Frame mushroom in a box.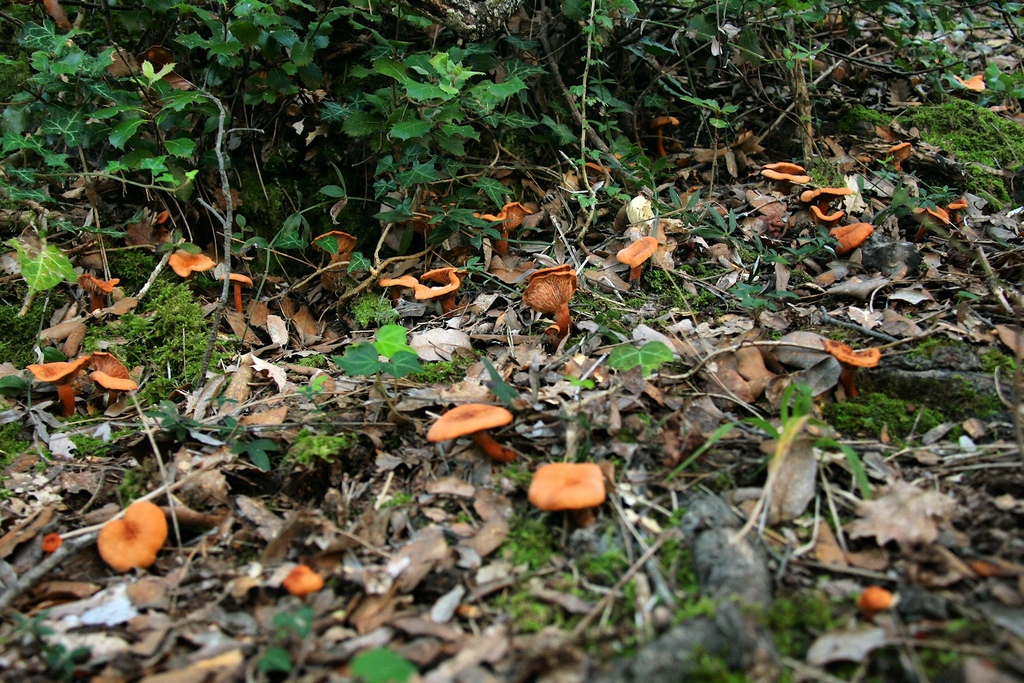
region(172, 248, 219, 289).
